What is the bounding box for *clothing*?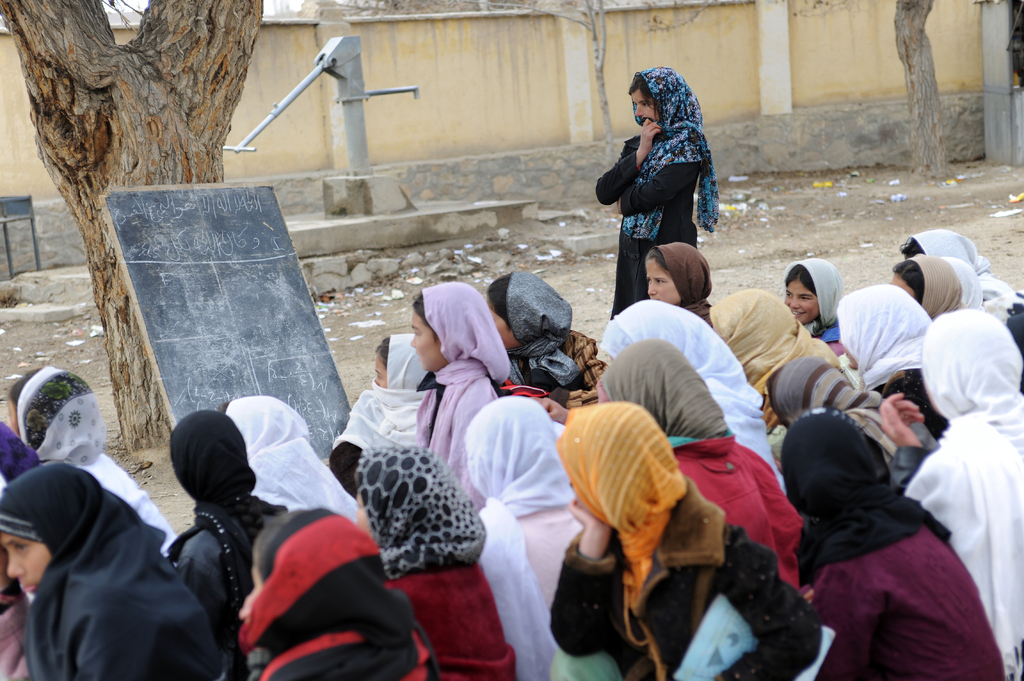
crop(587, 346, 799, 586).
